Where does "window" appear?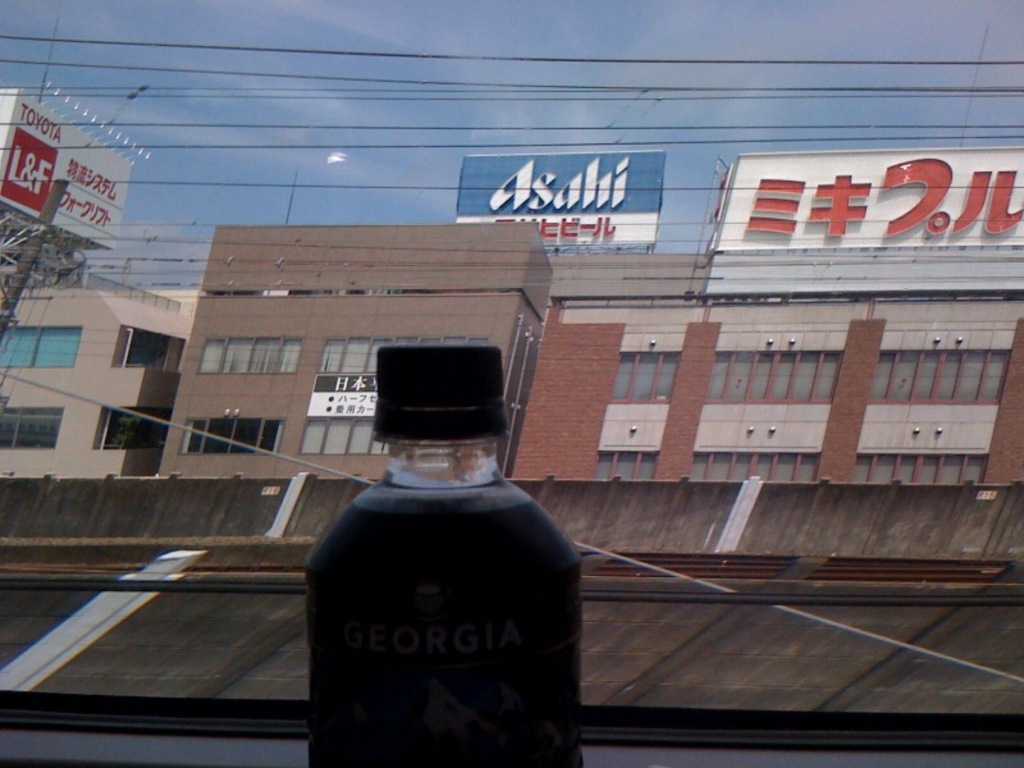
Appears at left=296, top=416, right=389, bottom=454.
